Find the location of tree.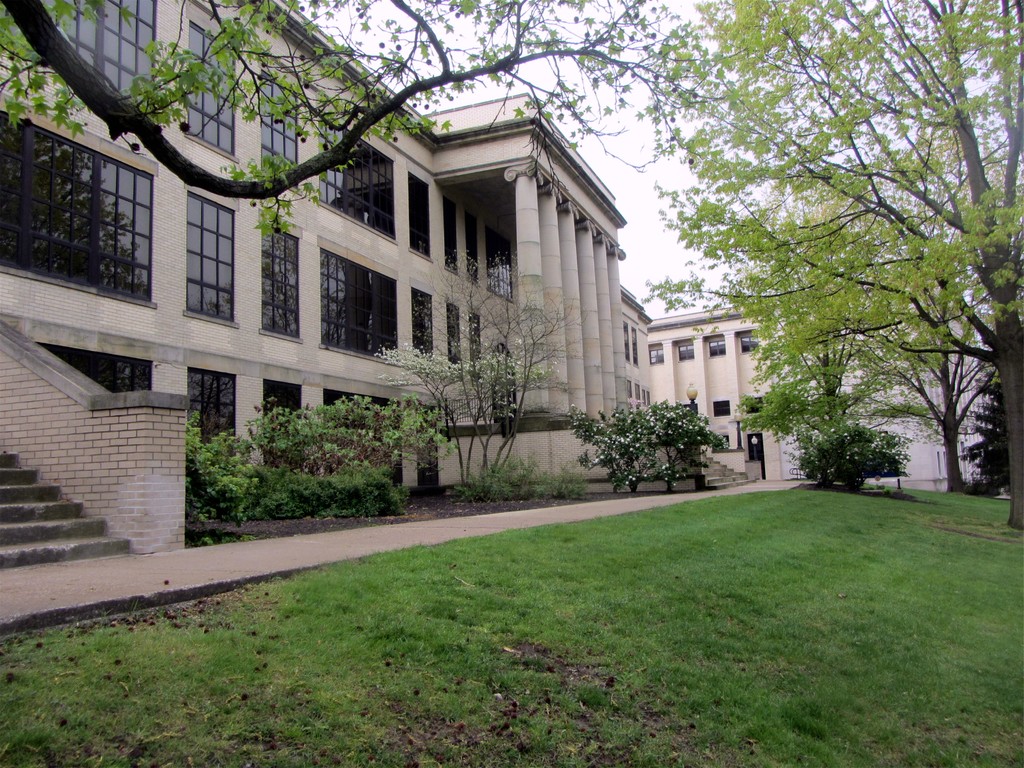
Location: x1=963, y1=363, x2=1019, y2=497.
